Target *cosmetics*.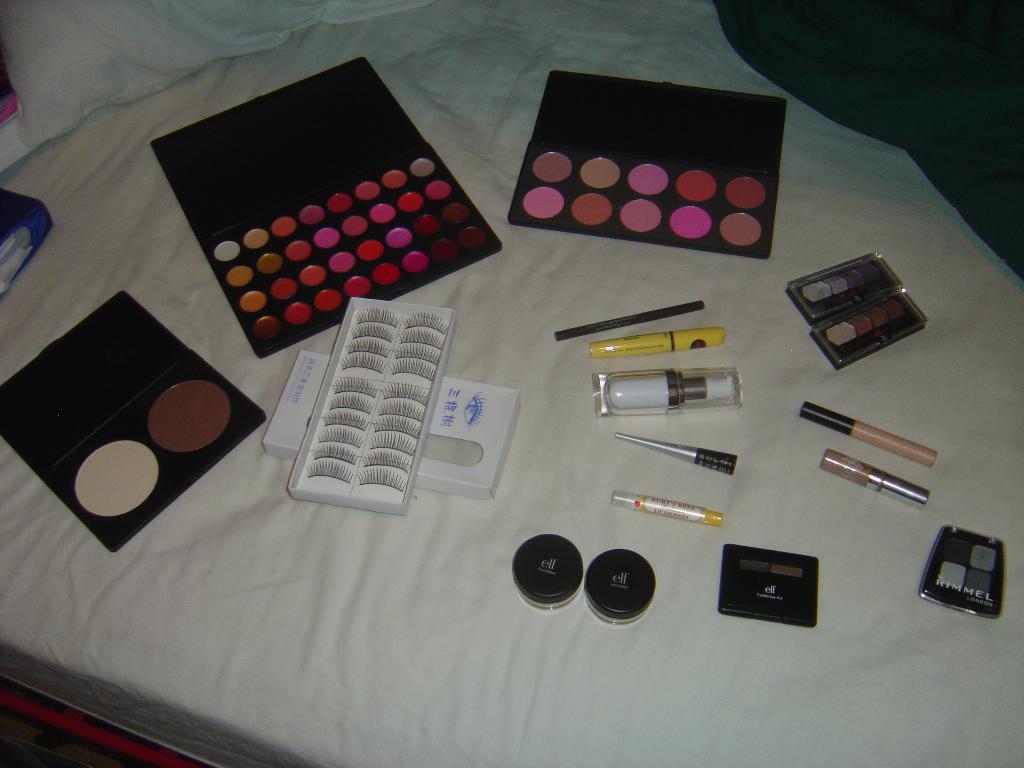
Target region: x1=726, y1=176, x2=769, y2=209.
